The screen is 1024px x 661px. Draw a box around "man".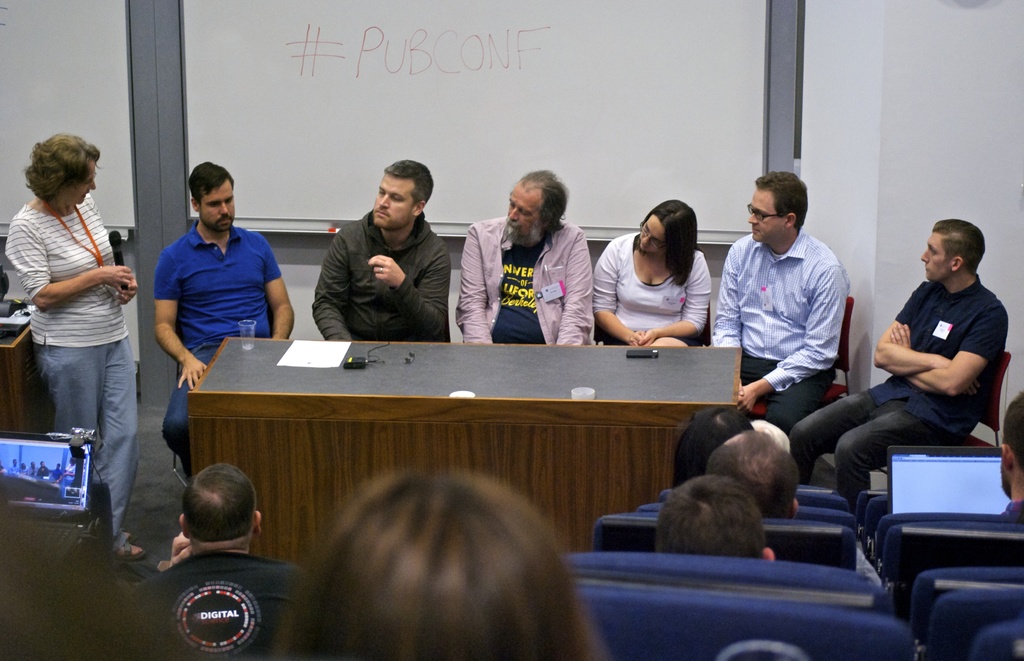
x1=160 y1=159 x2=296 y2=475.
